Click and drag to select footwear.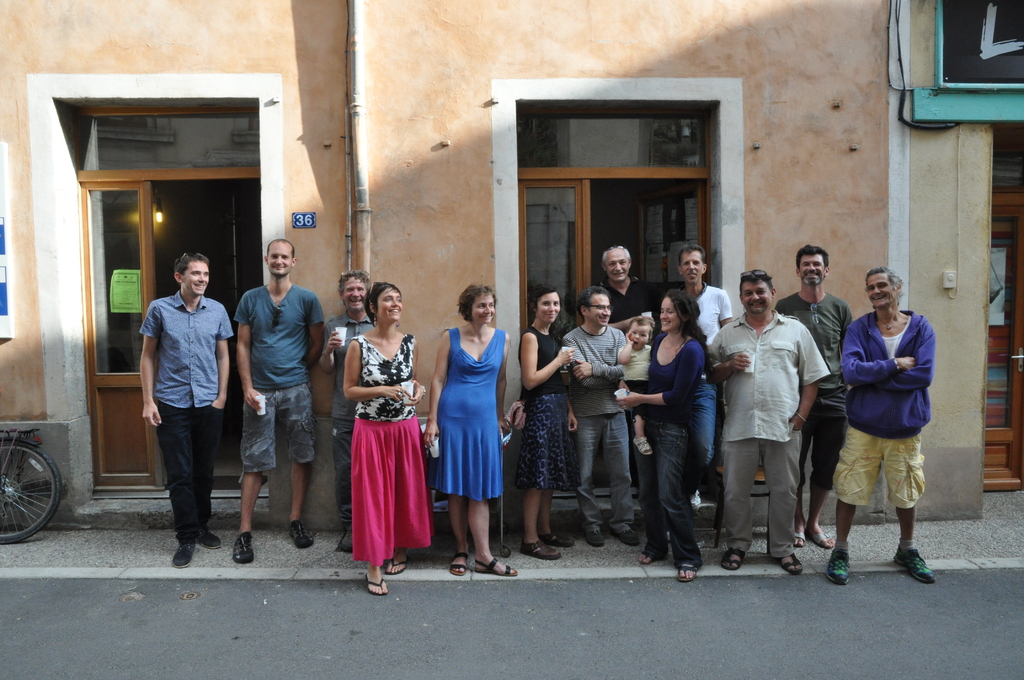
Selection: region(542, 534, 580, 550).
